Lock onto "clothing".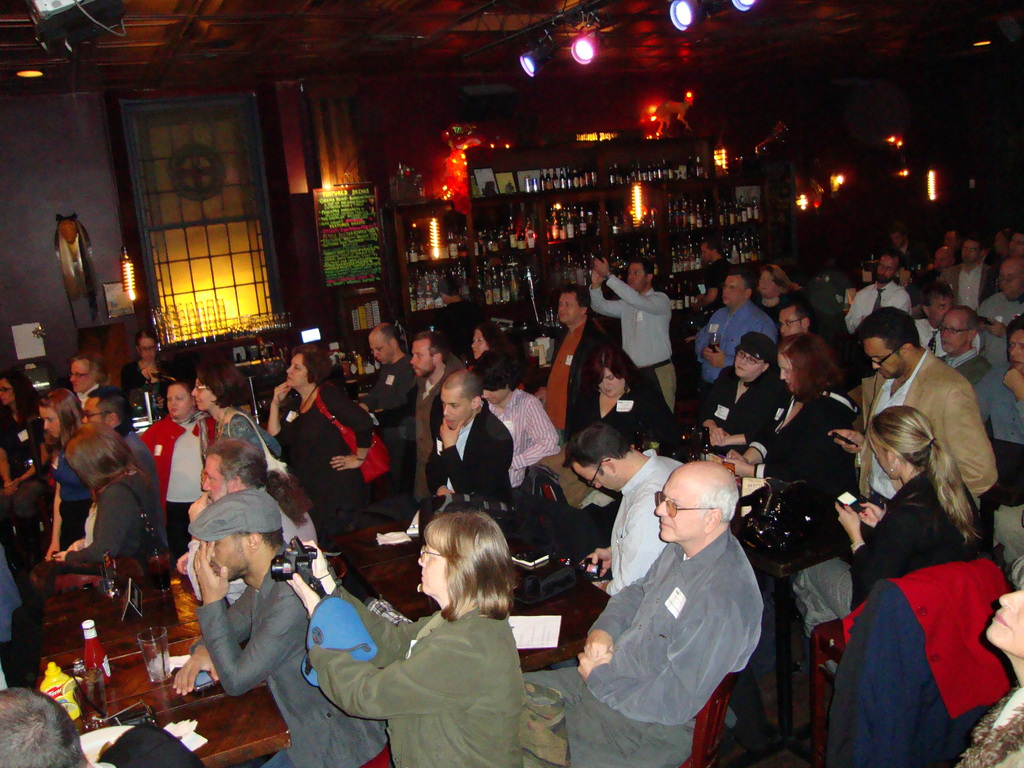
Locked: detection(942, 266, 1002, 310).
